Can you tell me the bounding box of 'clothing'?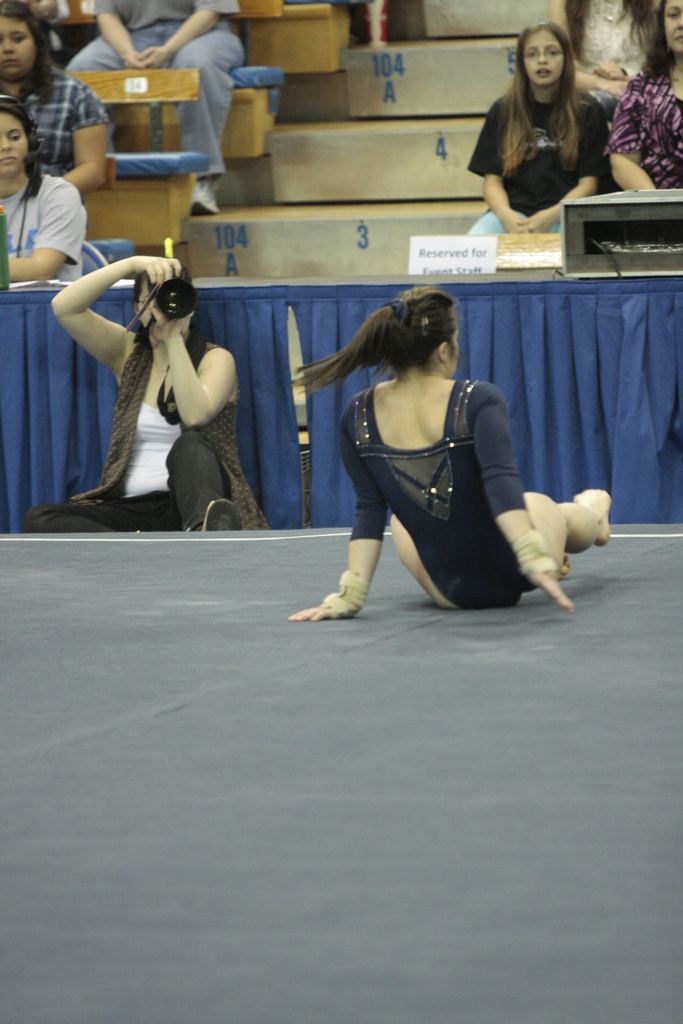
69:0:231:189.
